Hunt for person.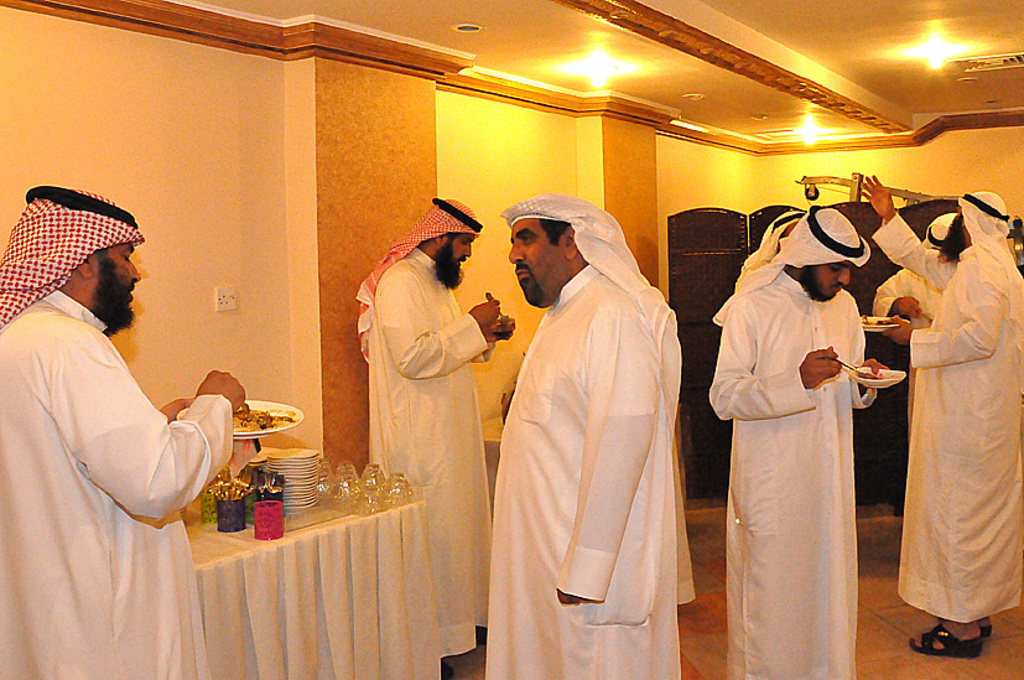
Hunted down at {"x1": 484, "y1": 194, "x2": 674, "y2": 679}.
